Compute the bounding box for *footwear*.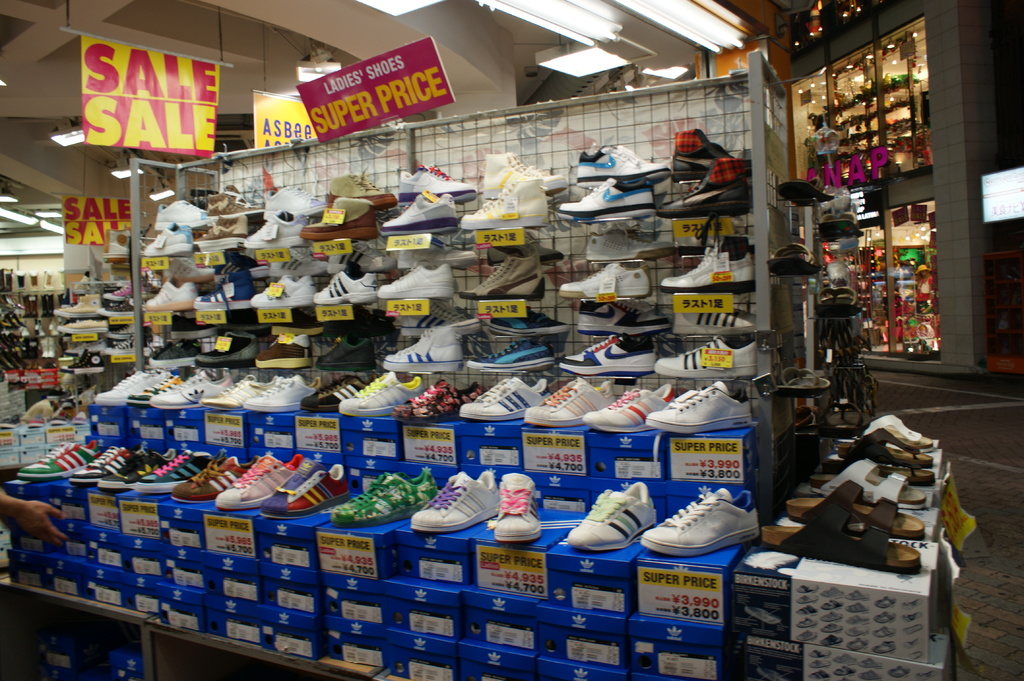
detection(401, 305, 469, 330).
